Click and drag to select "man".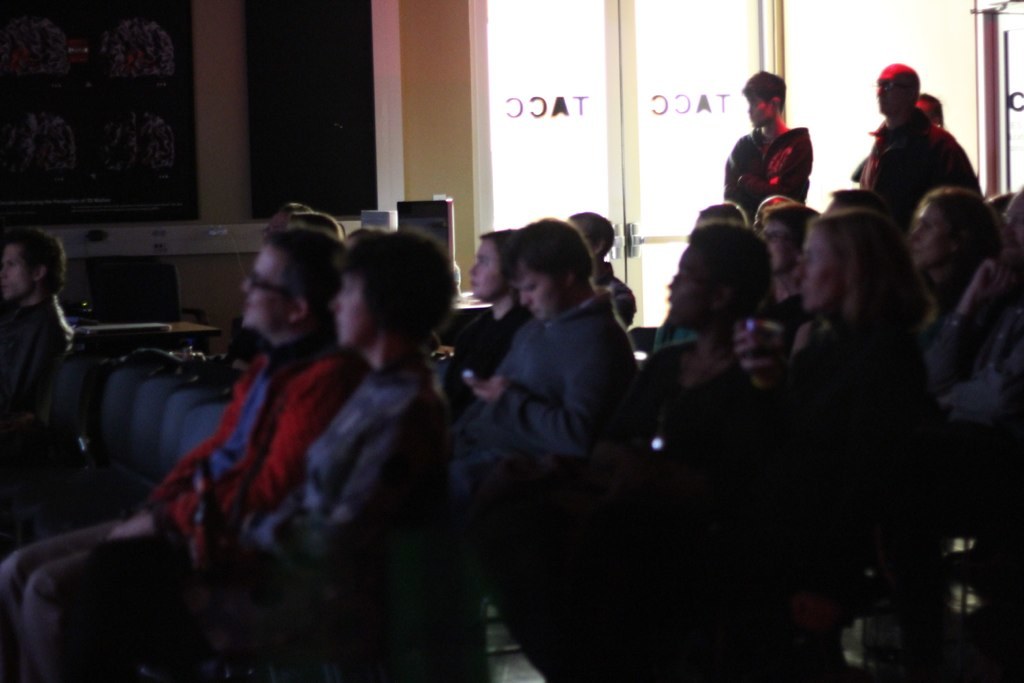
Selection: region(0, 220, 369, 682).
